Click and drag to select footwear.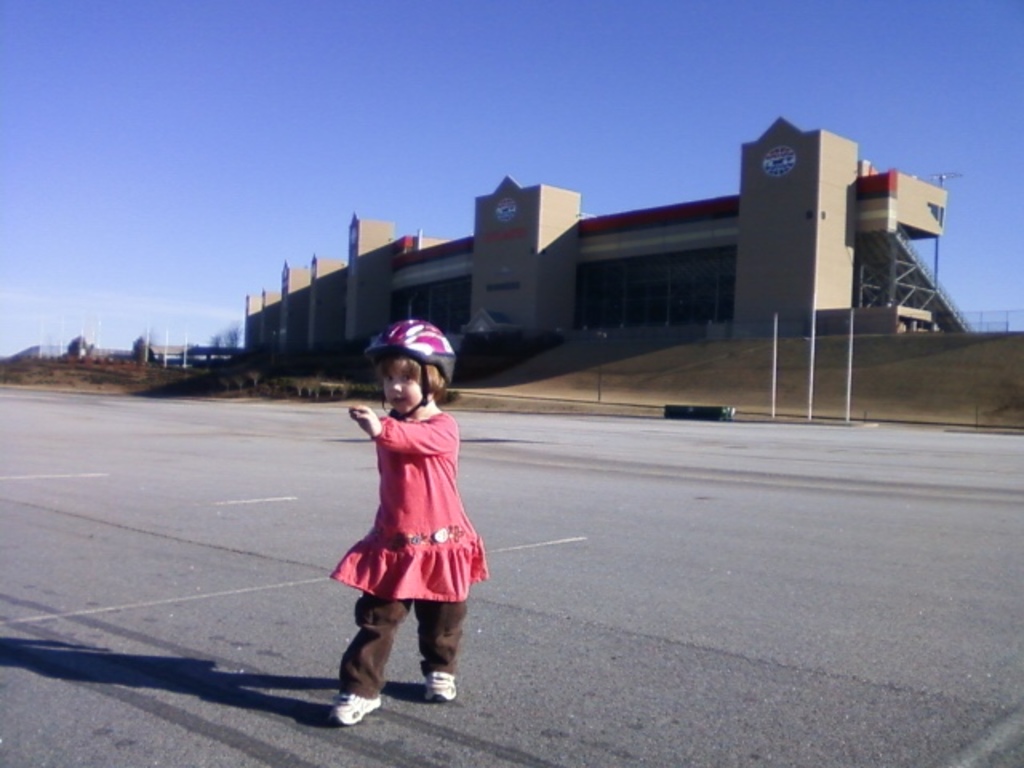
Selection: Rect(322, 693, 382, 730).
